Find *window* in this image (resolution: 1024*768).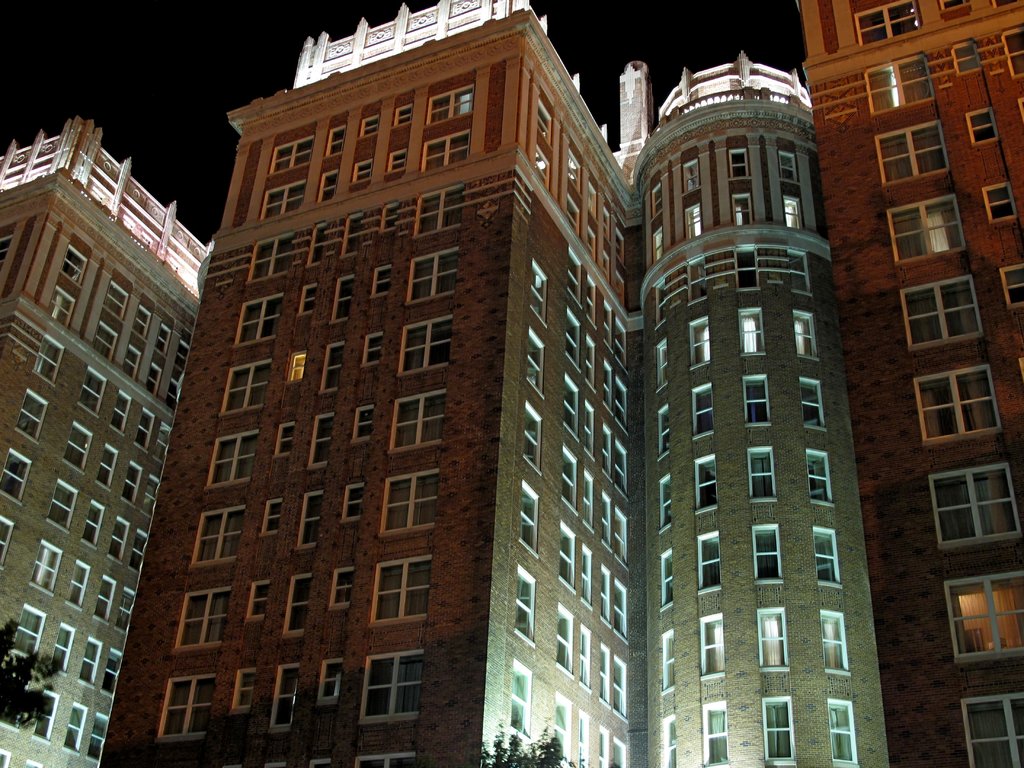
{"left": 164, "top": 376, "right": 180, "bottom": 408}.
